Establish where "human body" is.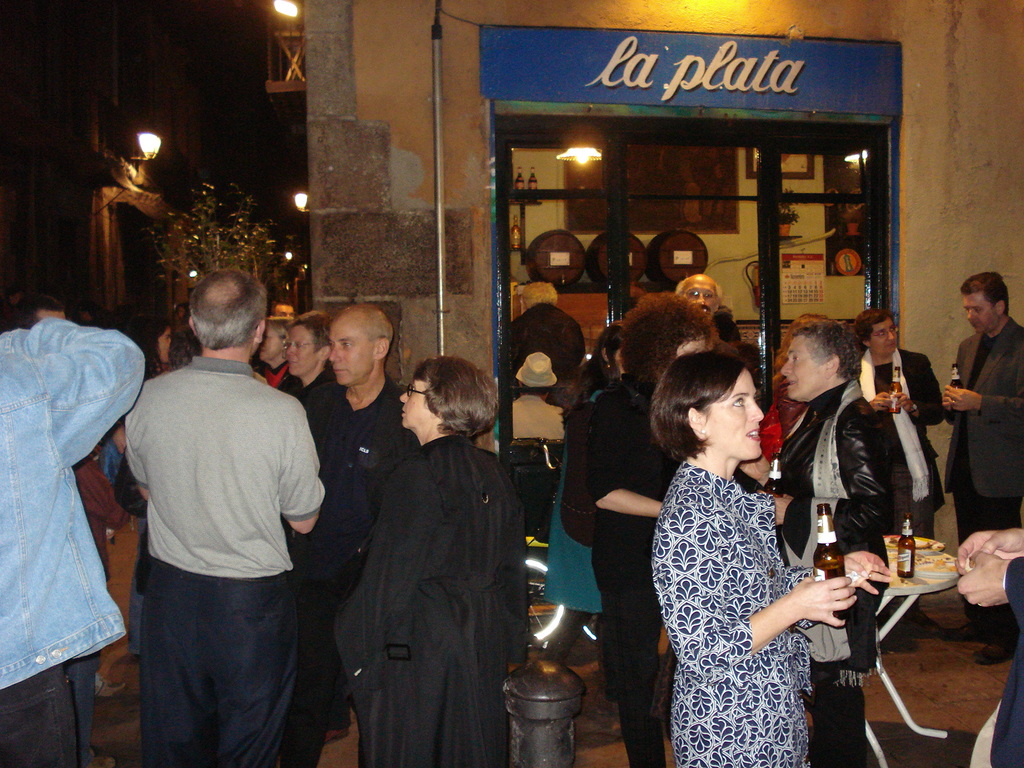
Established at 556 362 711 767.
